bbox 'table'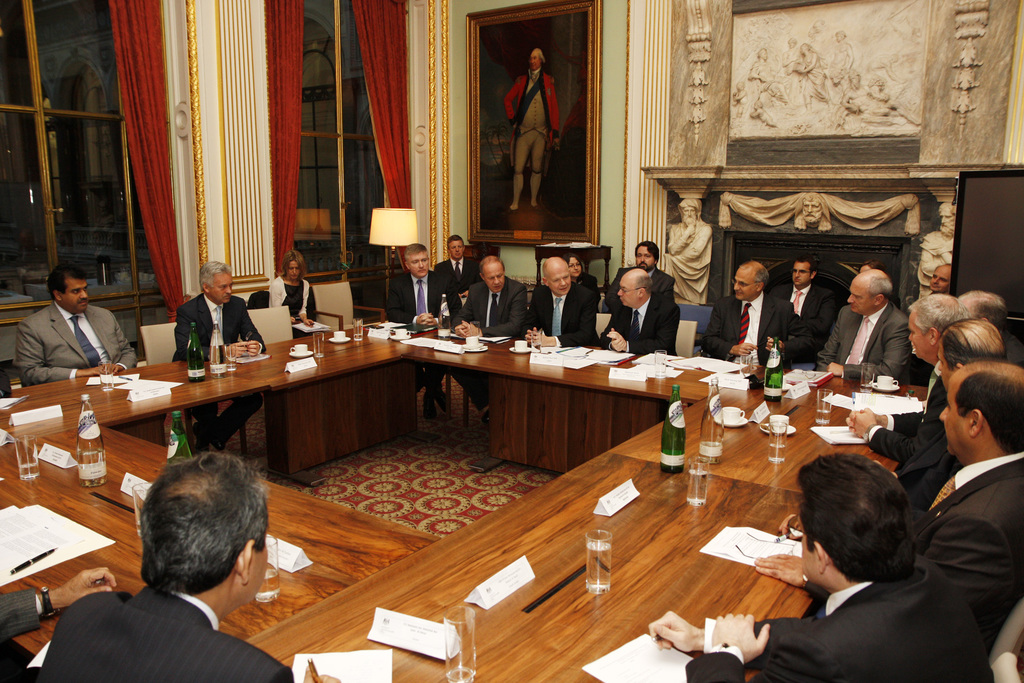
x1=0 y1=313 x2=406 y2=457
